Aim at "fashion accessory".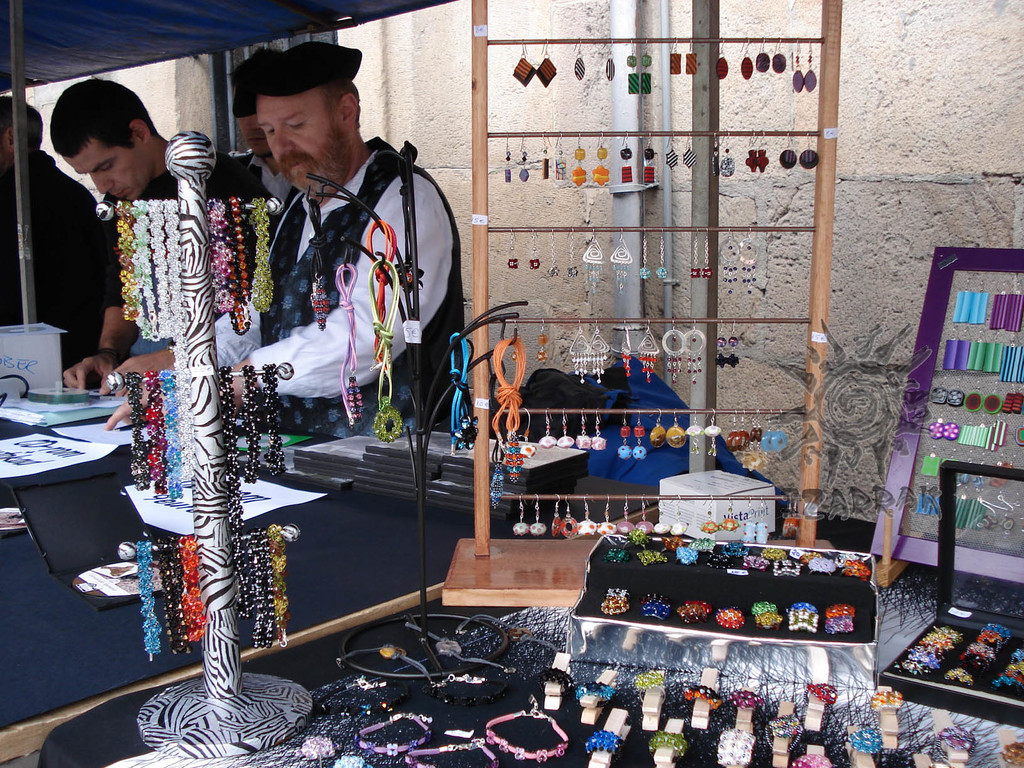
Aimed at pyautogui.locateOnScreen(636, 318, 660, 381).
